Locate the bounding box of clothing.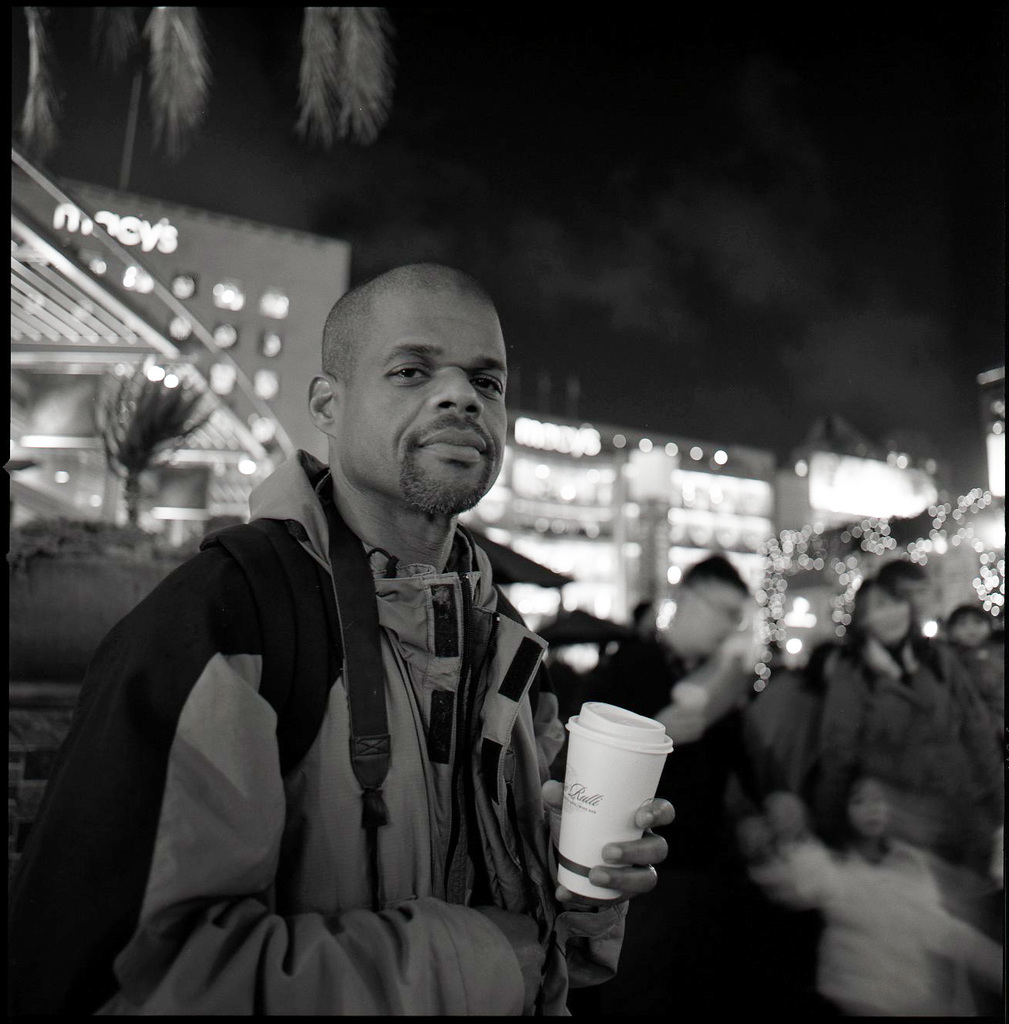
Bounding box: bbox=[817, 626, 1007, 814].
